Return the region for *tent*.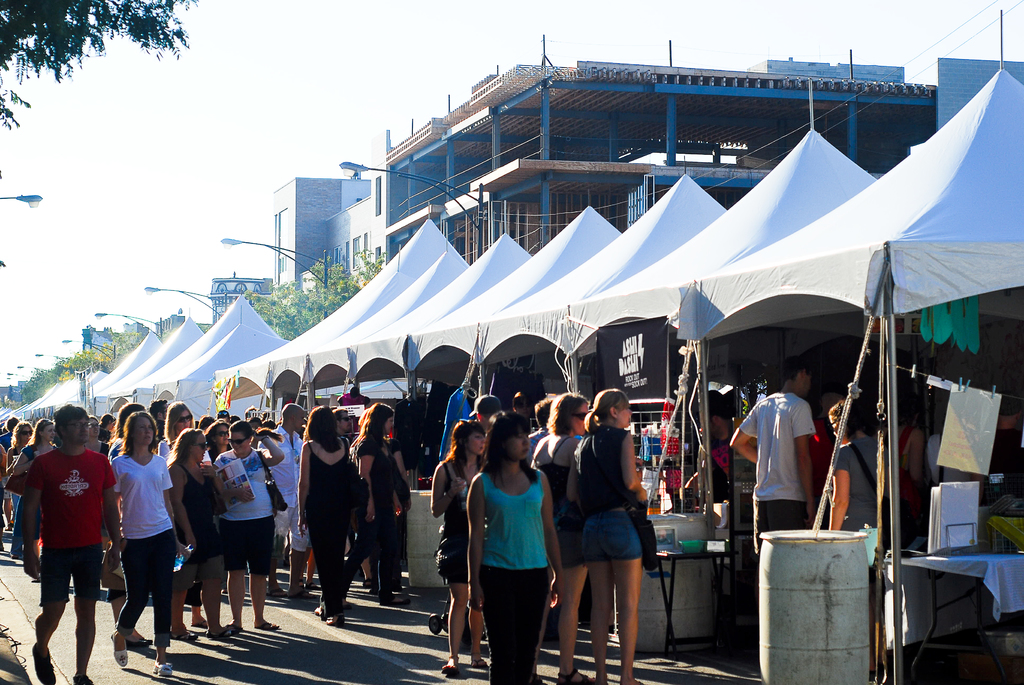
{"x1": 221, "y1": 212, "x2": 453, "y2": 418}.
